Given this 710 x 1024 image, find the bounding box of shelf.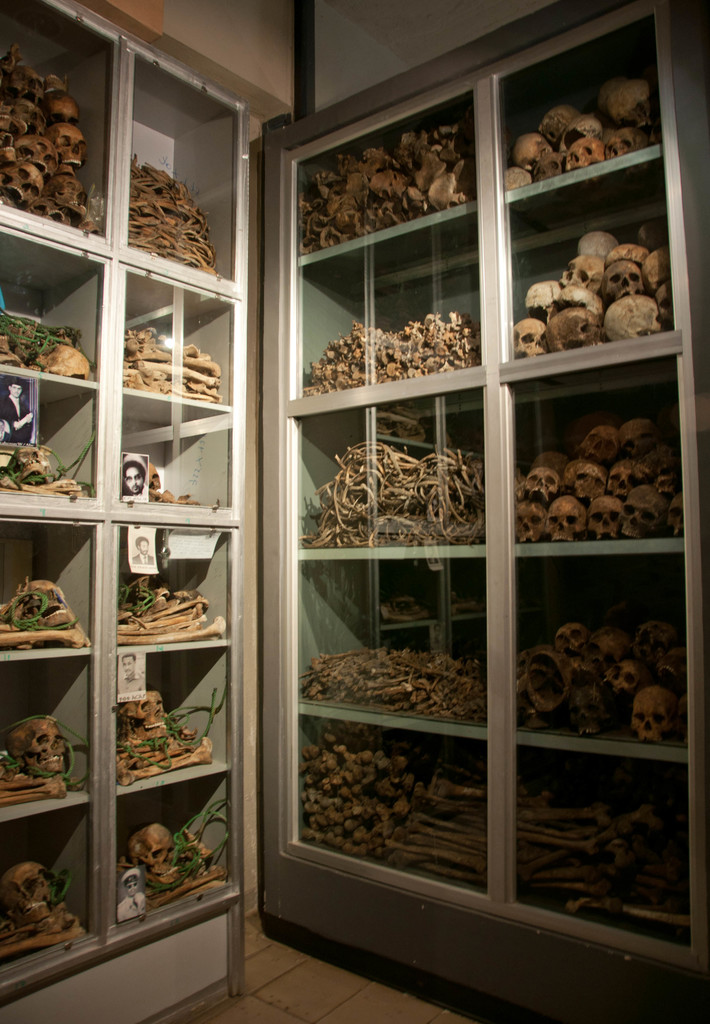
box(483, 20, 677, 194).
